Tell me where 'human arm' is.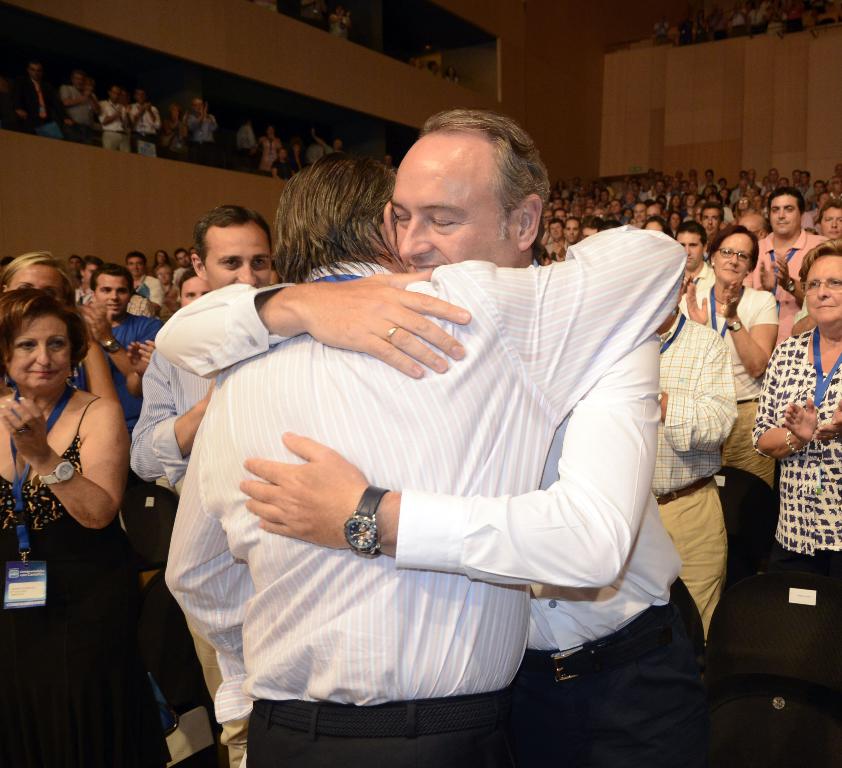
'human arm' is at crop(121, 332, 147, 398).
